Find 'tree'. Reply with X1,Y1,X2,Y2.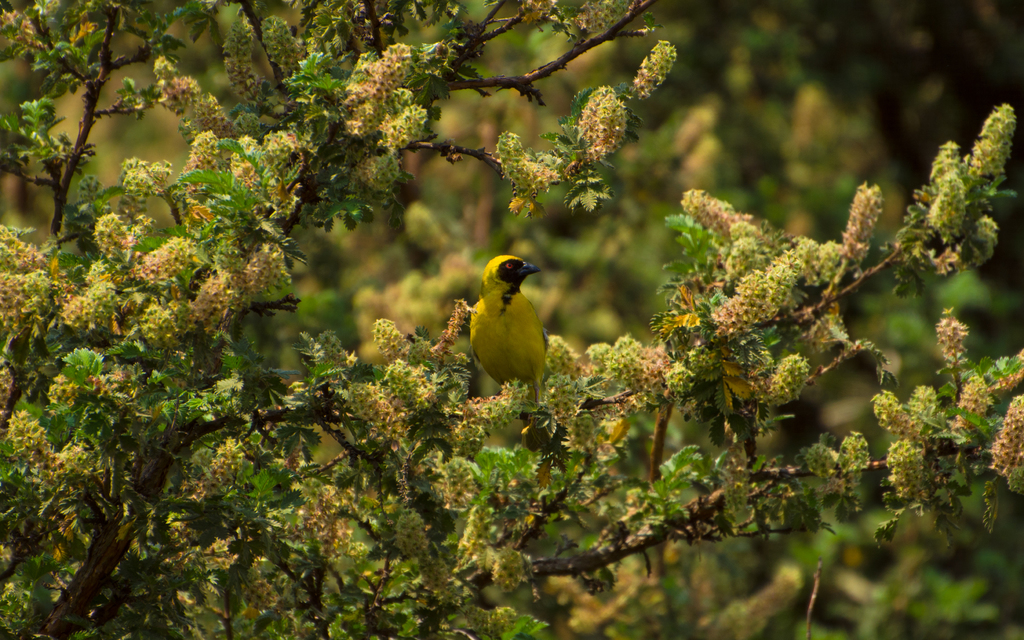
0,3,1023,639.
